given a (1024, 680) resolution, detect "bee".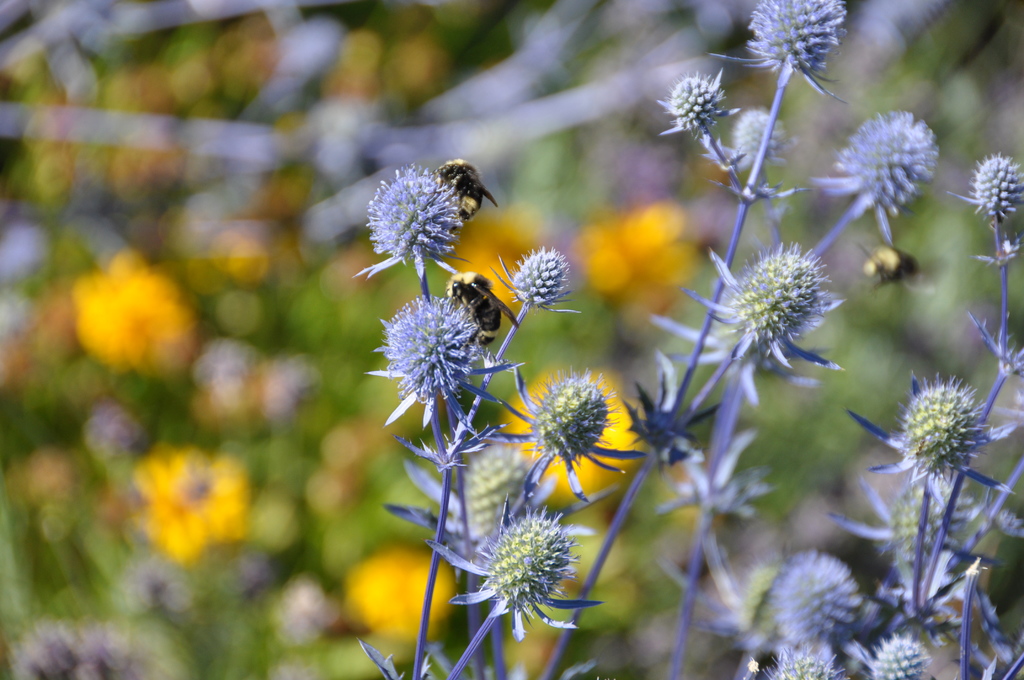
left=836, top=234, right=932, bottom=295.
